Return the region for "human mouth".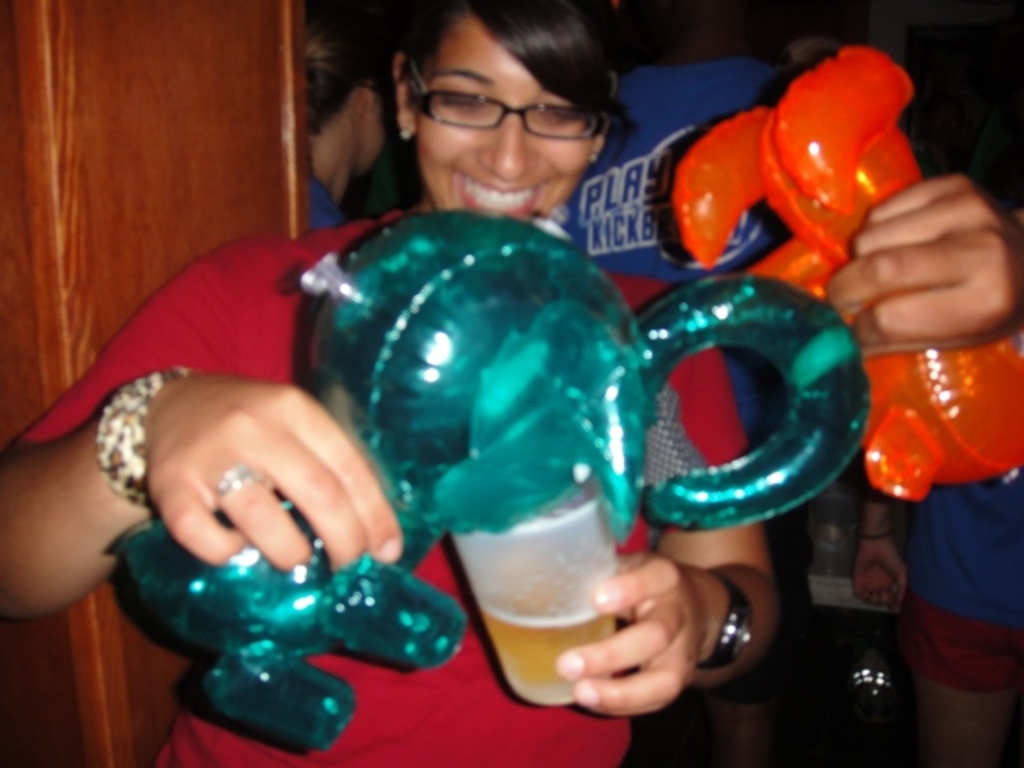
bbox=[459, 173, 538, 218].
